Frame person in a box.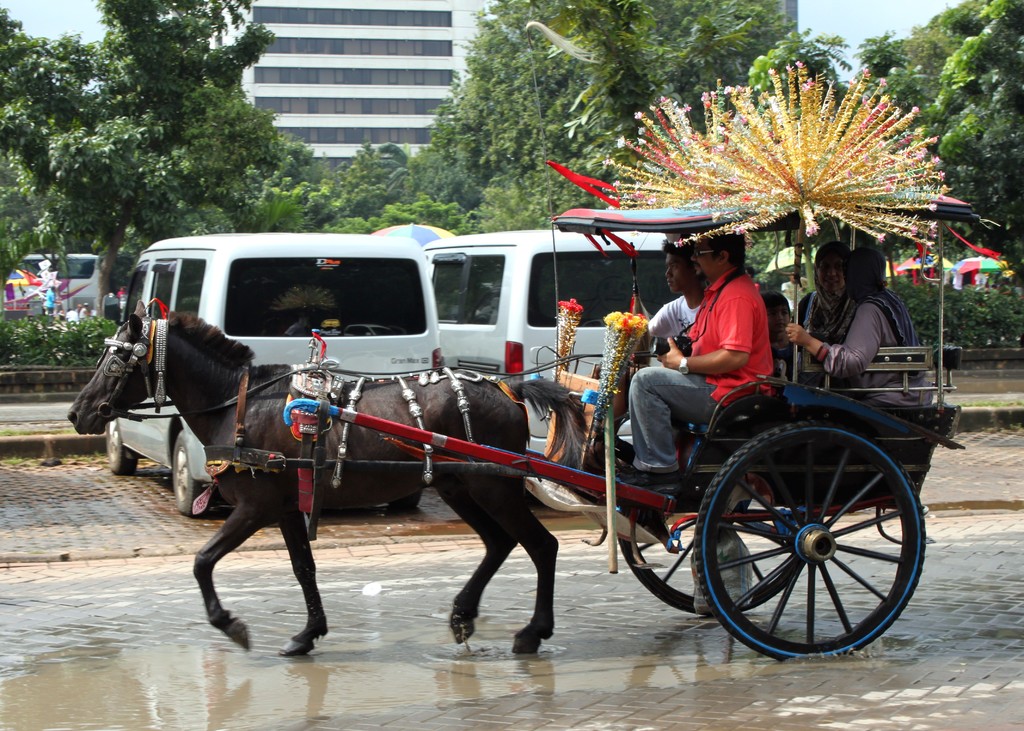
left=792, top=236, right=855, bottom=383.
